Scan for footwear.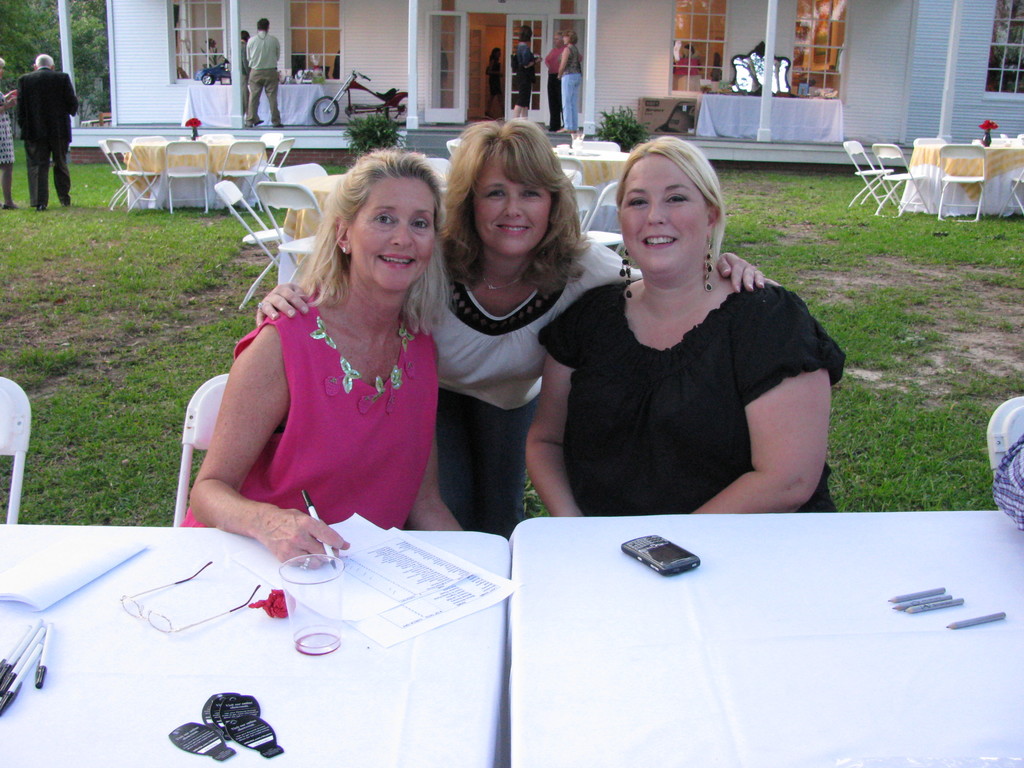
Scan result: left=1, top=200, right=22, bottom=211.
